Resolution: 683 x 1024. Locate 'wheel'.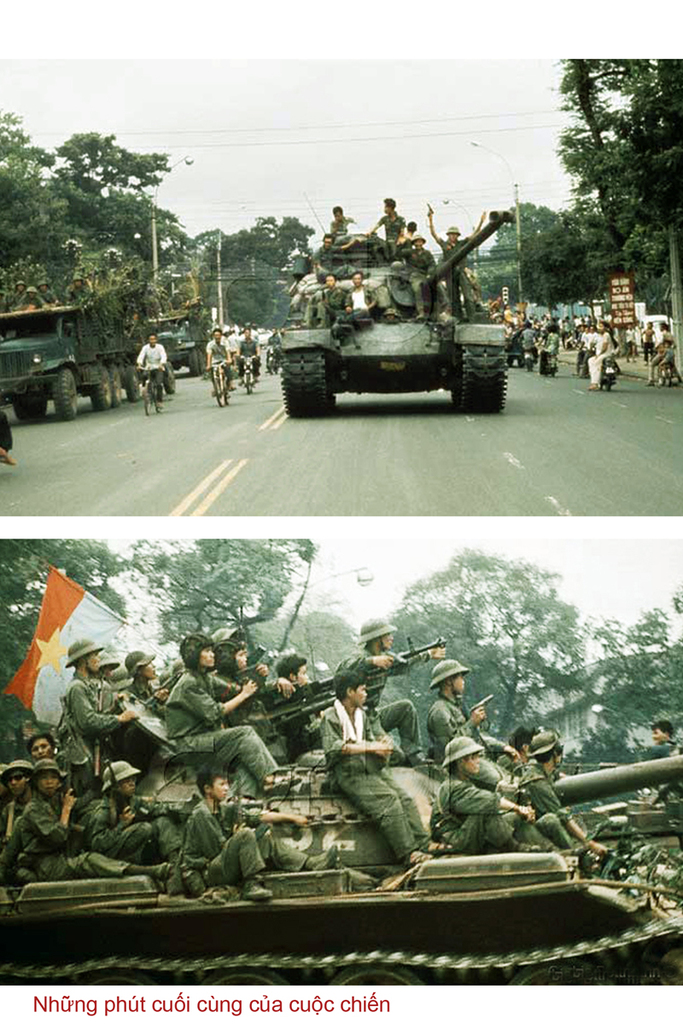
[left=450, top=317, right=507, bottom=404].
